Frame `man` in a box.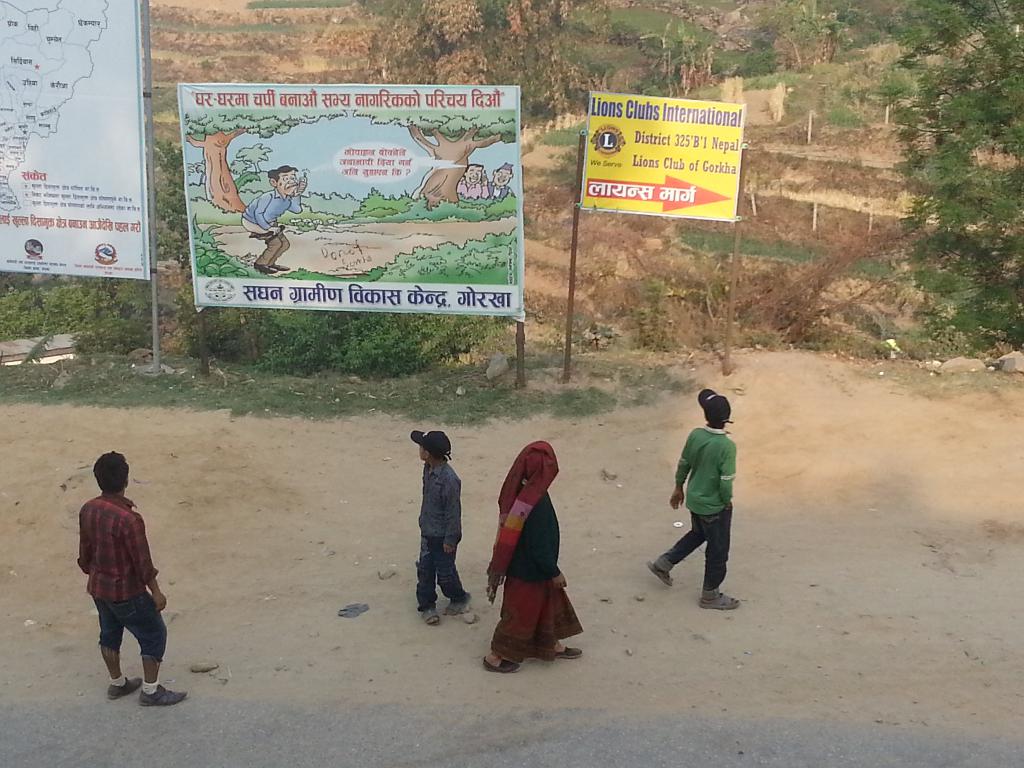
select_region(456, 164, 491, 199).
